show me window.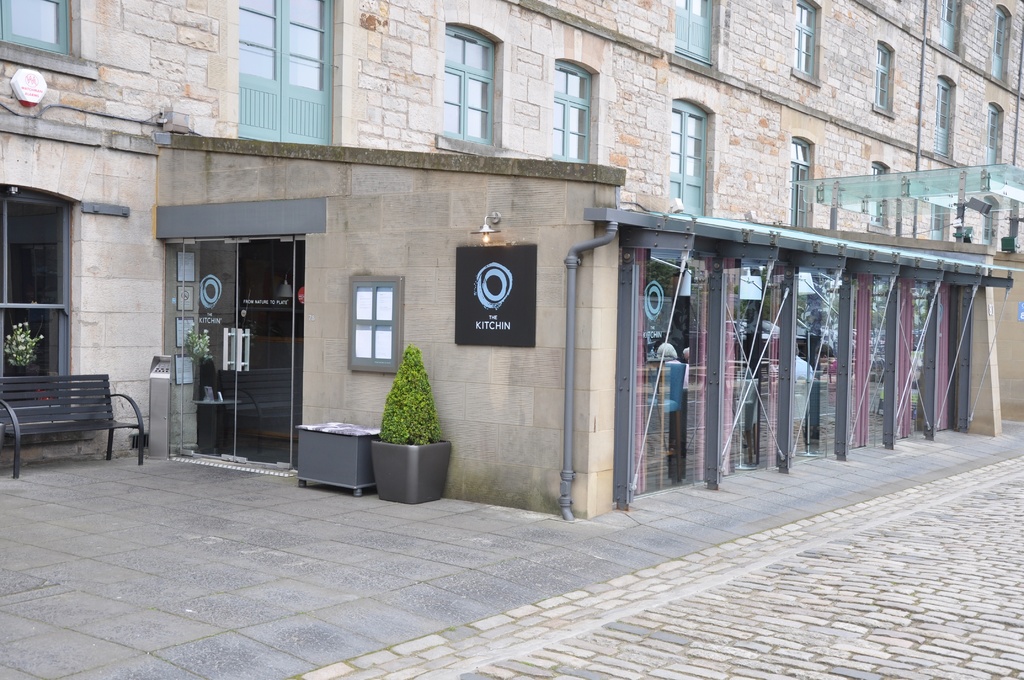
window is here: pyautogui.locateOnScreen(668, 96, 709, 213).
